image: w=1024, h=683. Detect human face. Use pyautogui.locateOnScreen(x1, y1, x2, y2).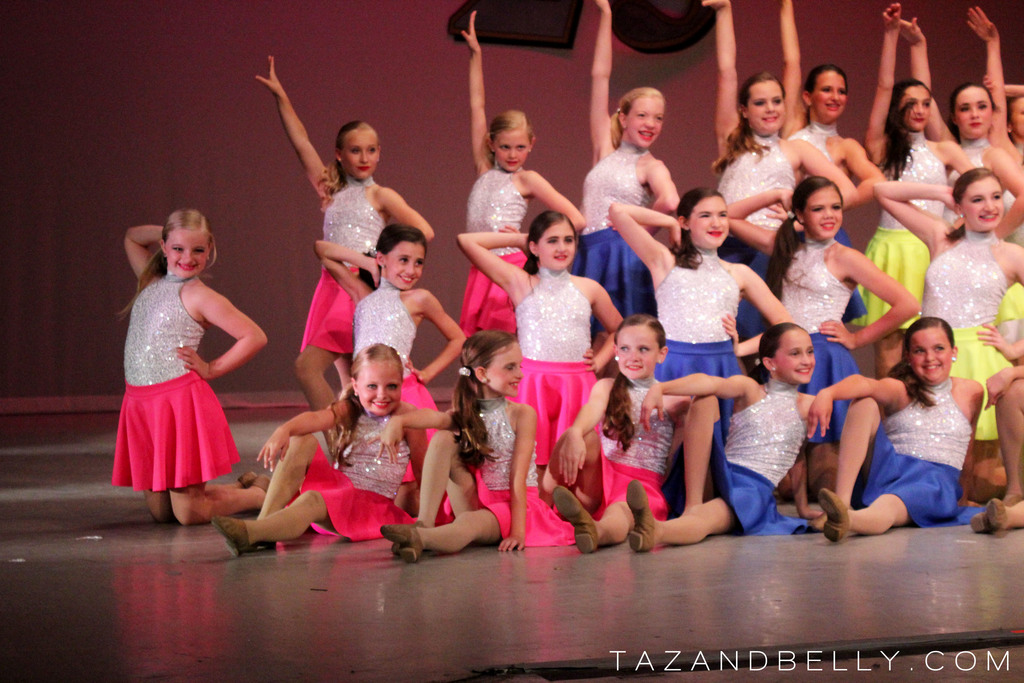
pyautogui.locateOnScreen(910, 327, 956, 382).
